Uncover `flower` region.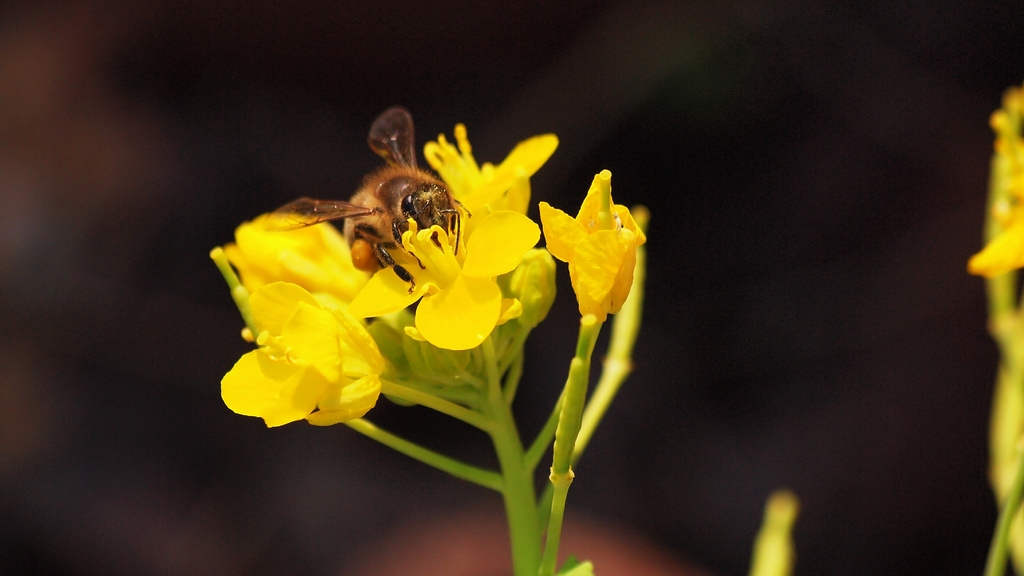
Uncovered: 221,118,559,354.
